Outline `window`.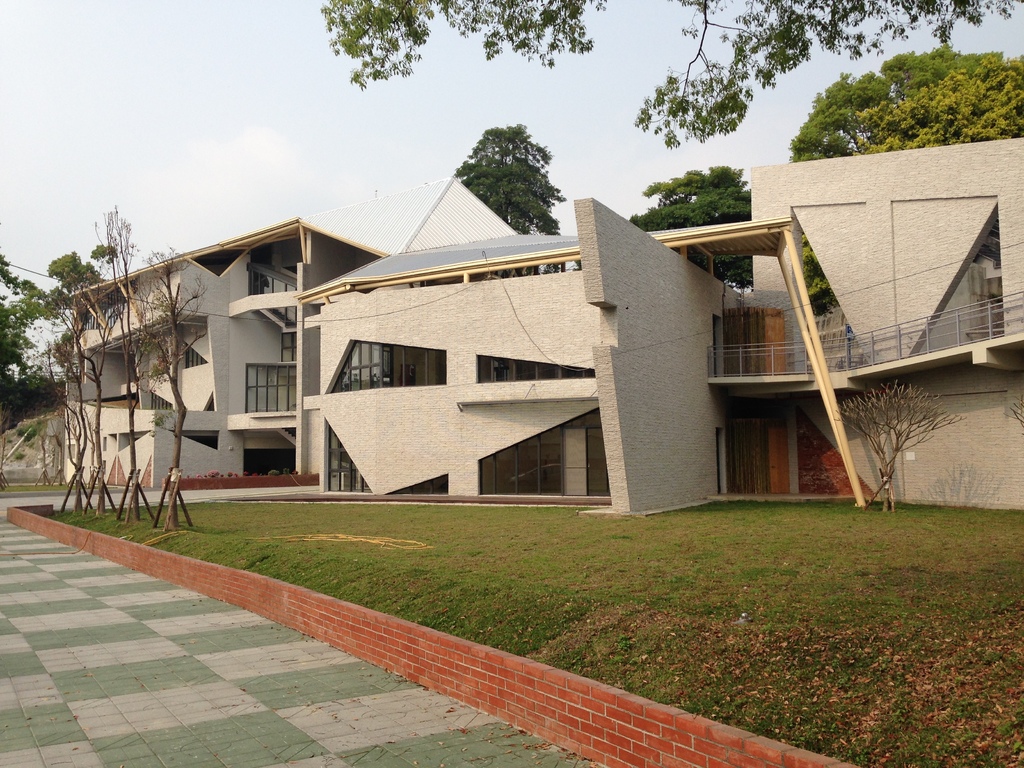
Outline: locate(324, 417, 451, 493).
